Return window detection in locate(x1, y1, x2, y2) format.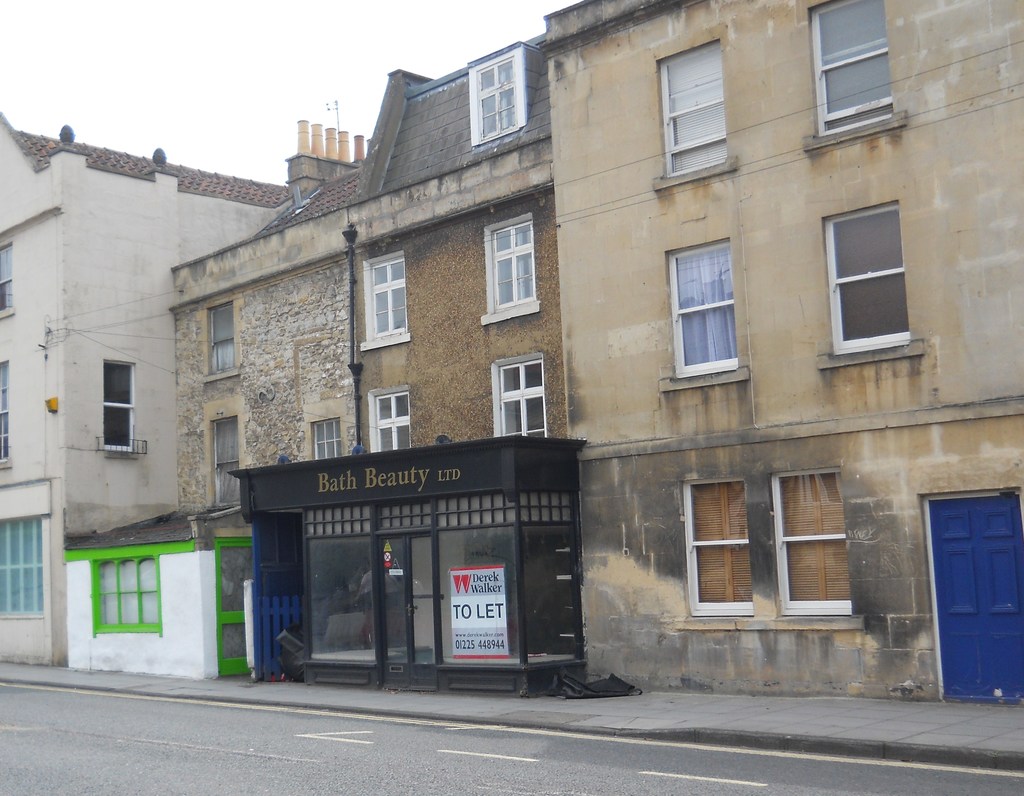
locate(828, 200, 907, 352).
